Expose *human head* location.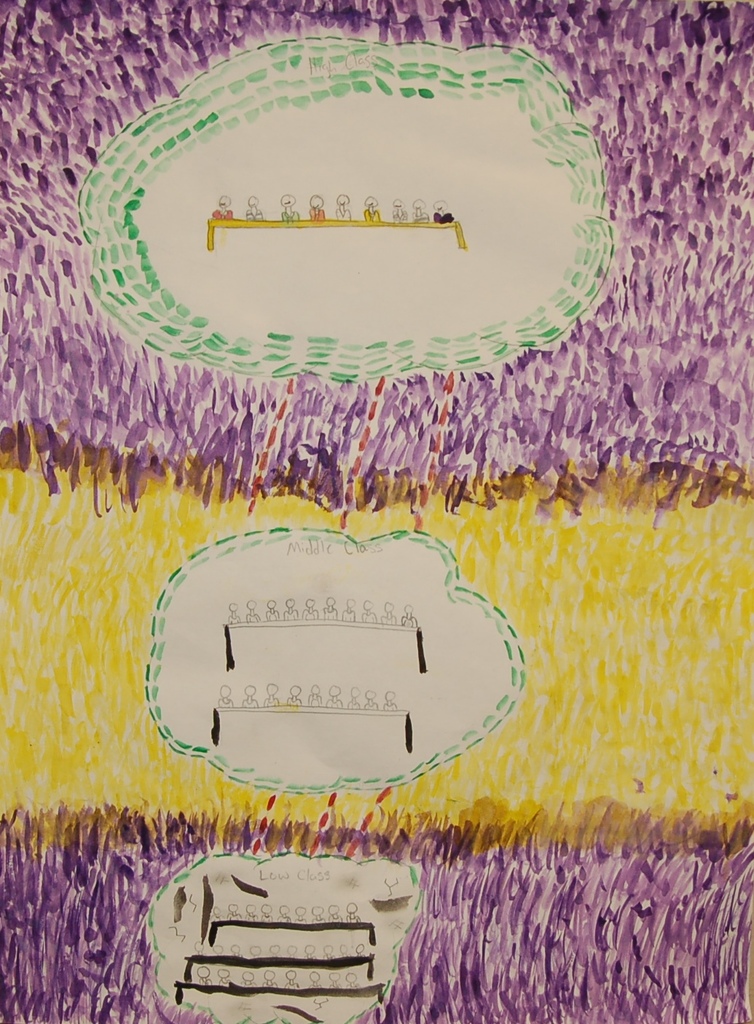
Exposed at x1=350, y1=685, x2=363, y2=700.
